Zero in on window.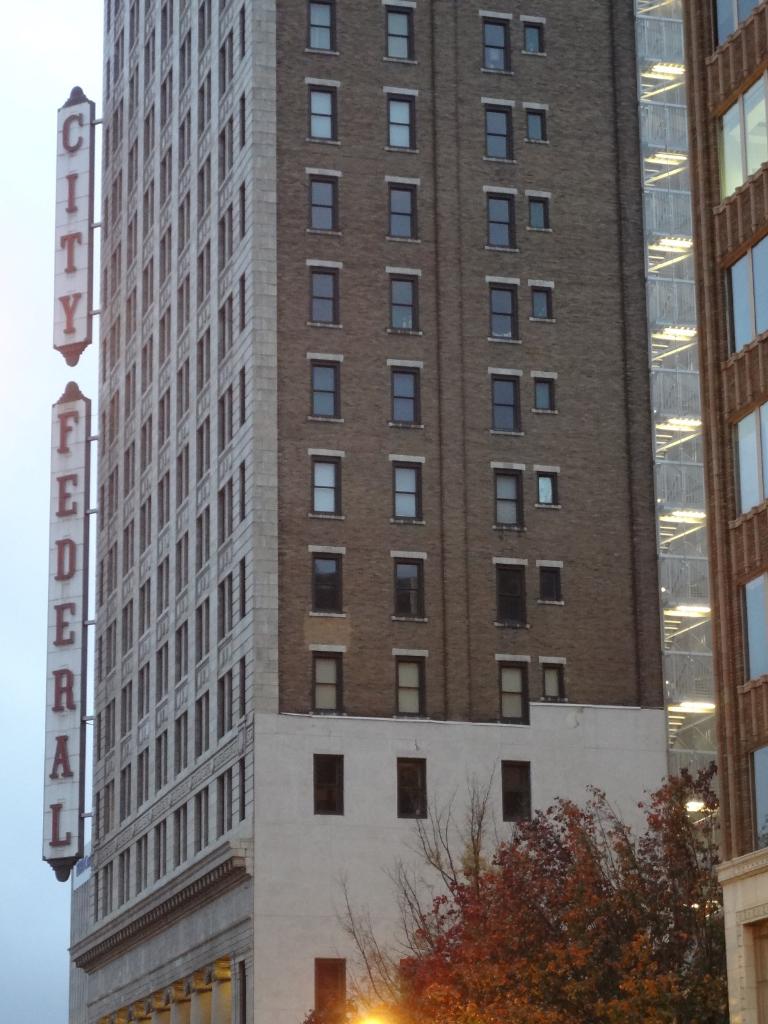
Zeroed in: x1=305 y1=0 x2=343 y2=56.
